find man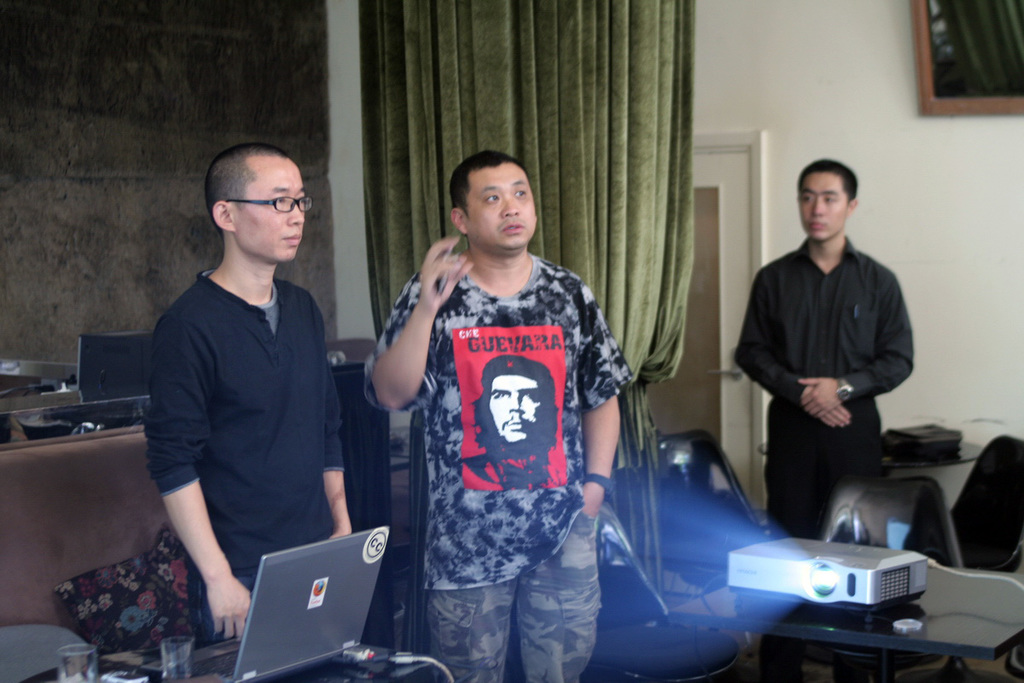
362:152:636:682
